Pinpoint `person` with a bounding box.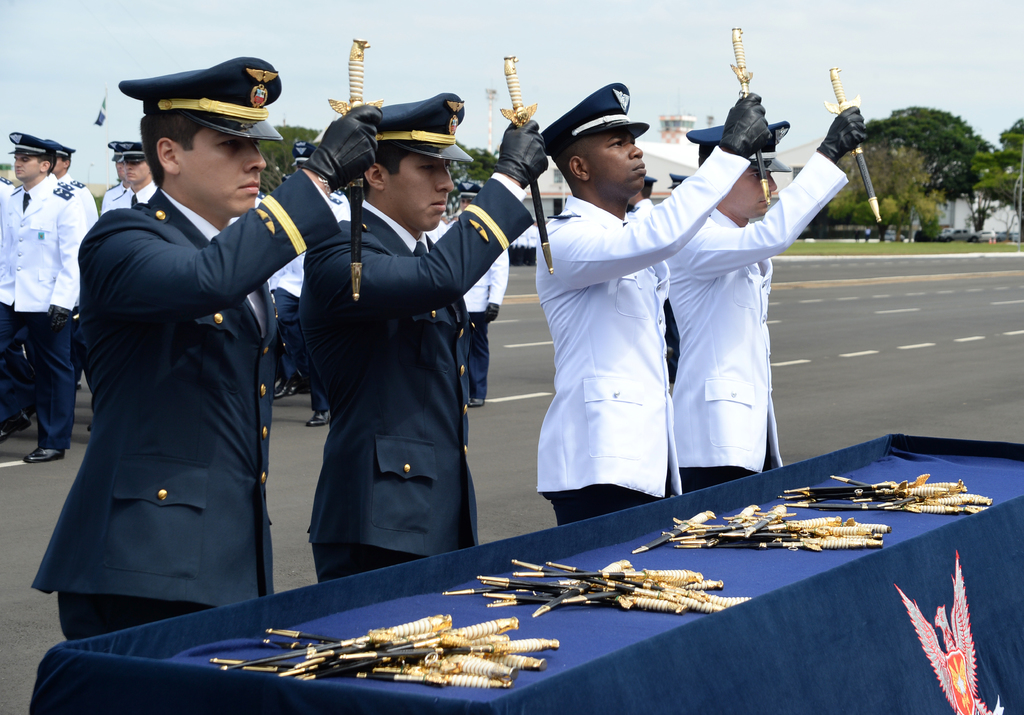
<box>26,50,383,641</box>.
